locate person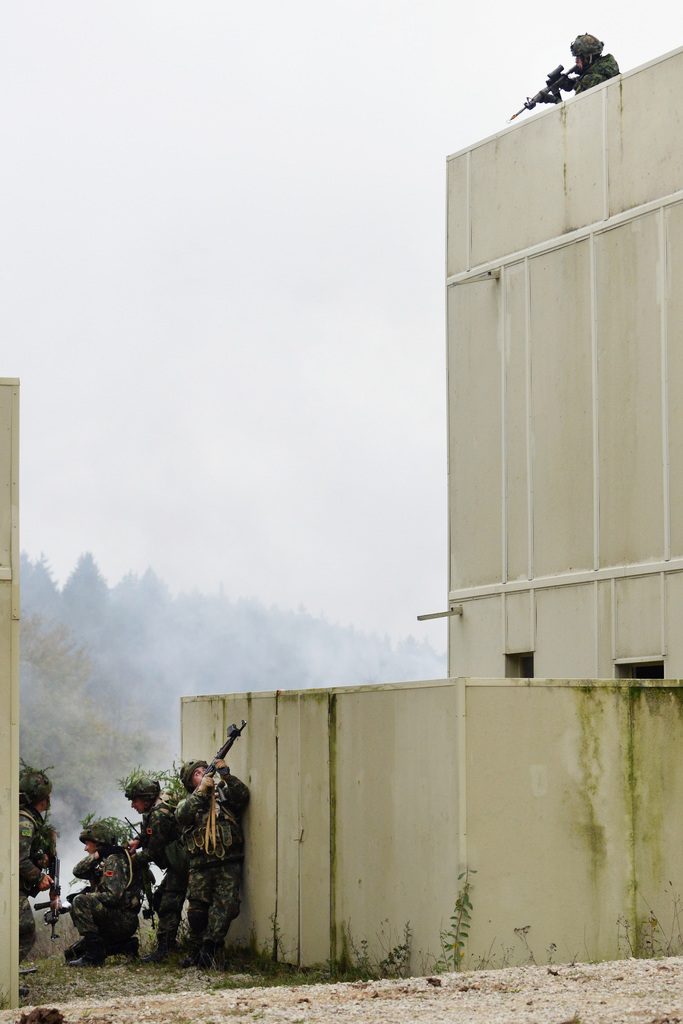
select_region(15, 765, 61, 952)
